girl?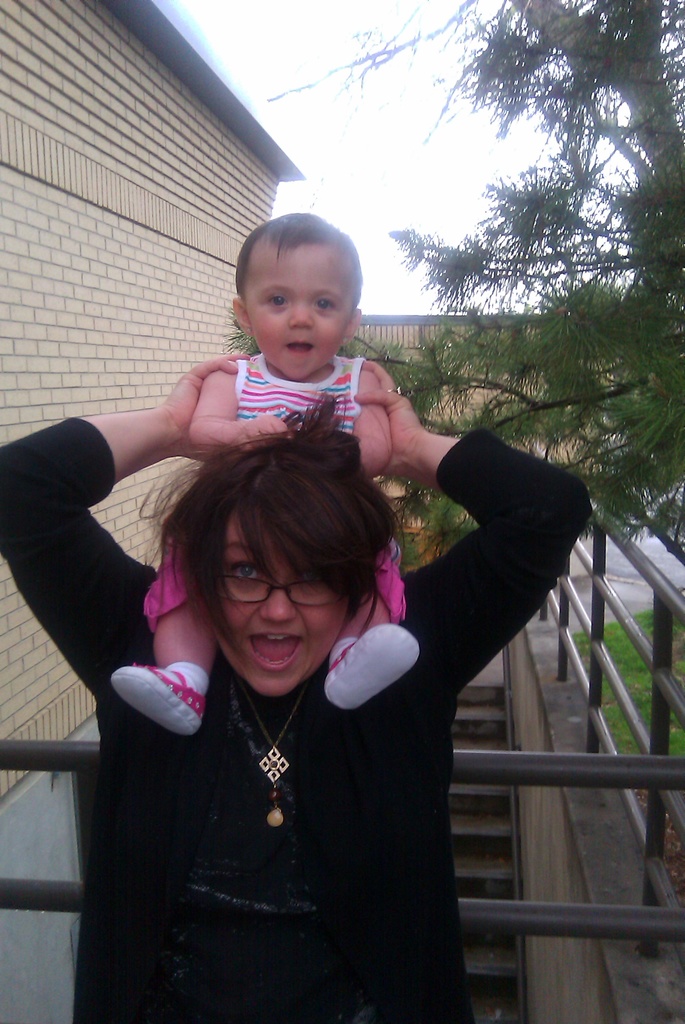
95, 205, 436, 731
